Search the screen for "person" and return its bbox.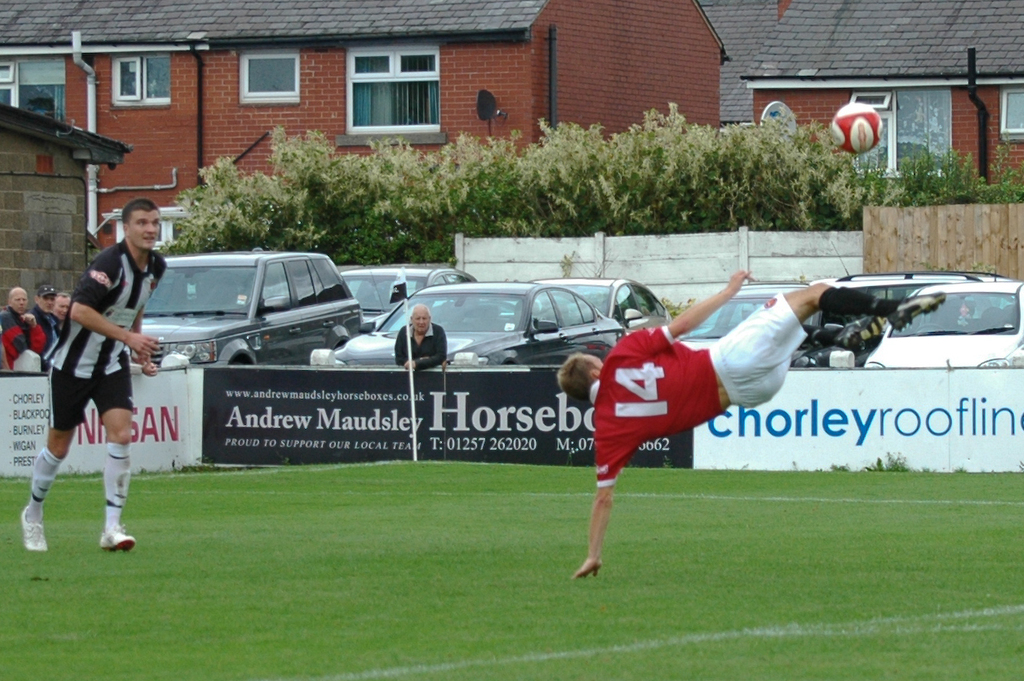
Found: l=23, t=285, r=60, b=364.
